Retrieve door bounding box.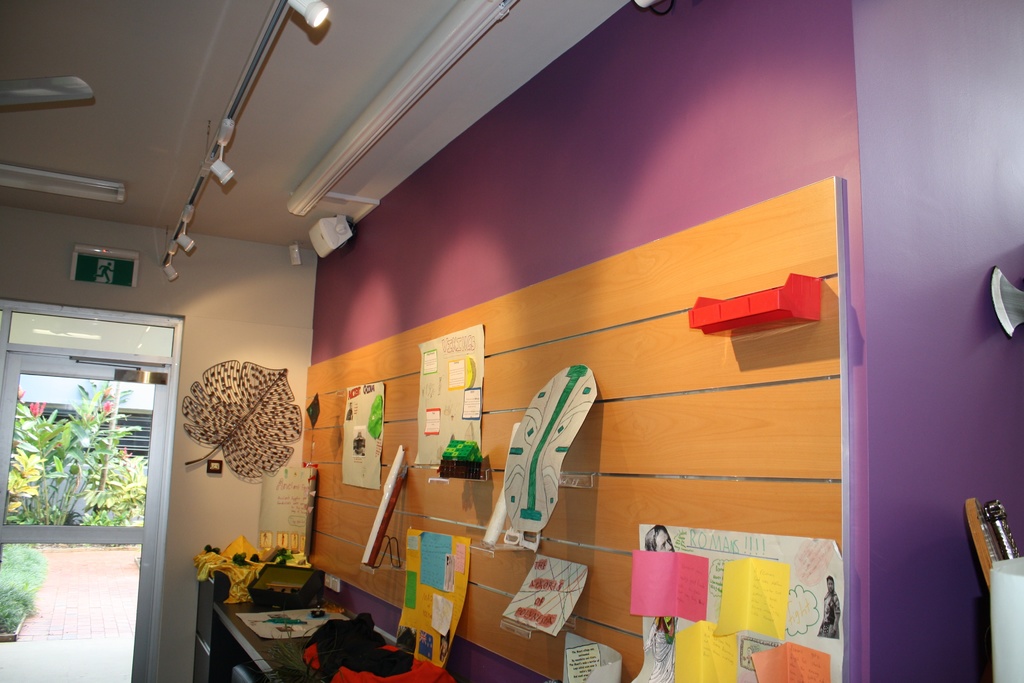
Bounding box: (1, 358, 171, 679).
